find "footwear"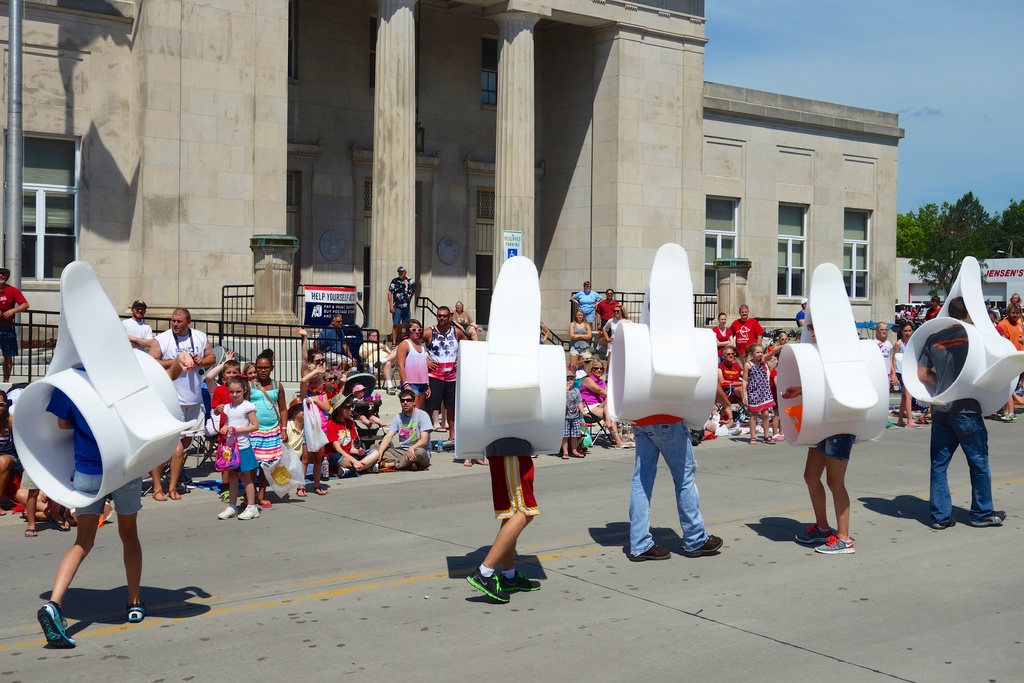
(x1=554, y1=449, x2=572, y2=458)
